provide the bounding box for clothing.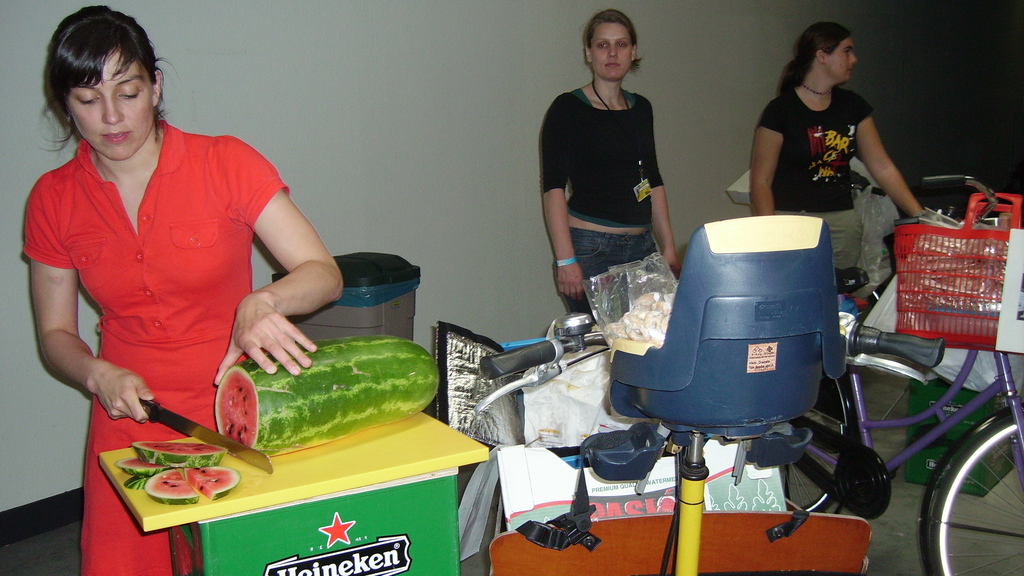
region(17, 115, 287, 575).
